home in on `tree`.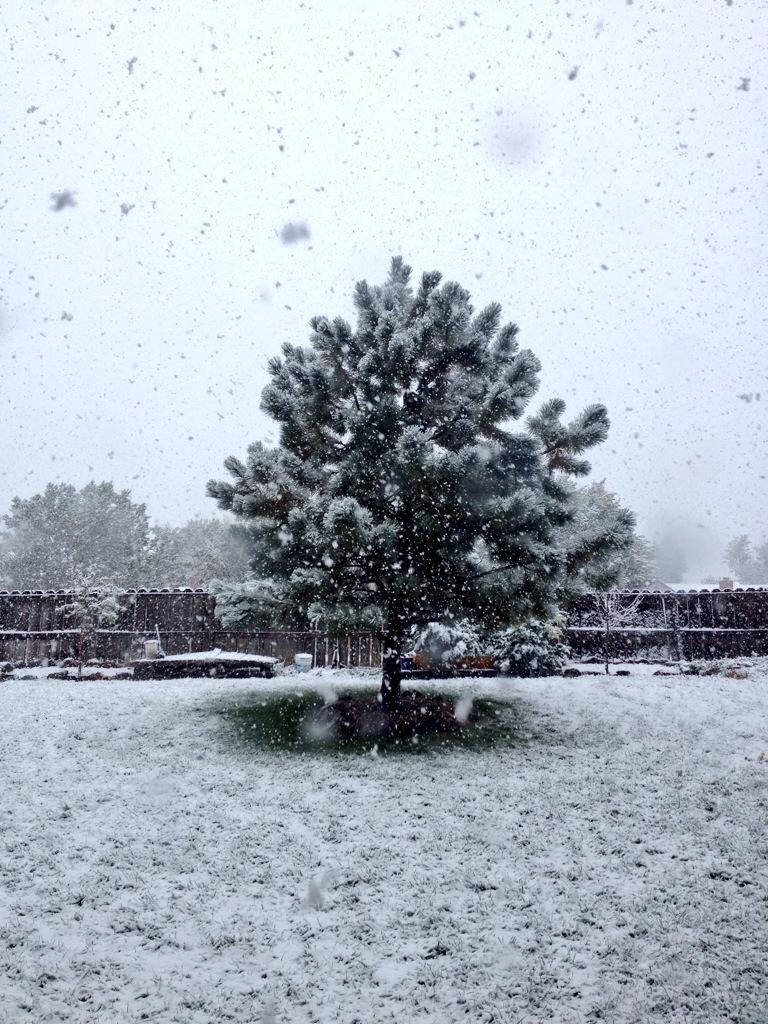
Homed in at 472, 469, 663, 689.
